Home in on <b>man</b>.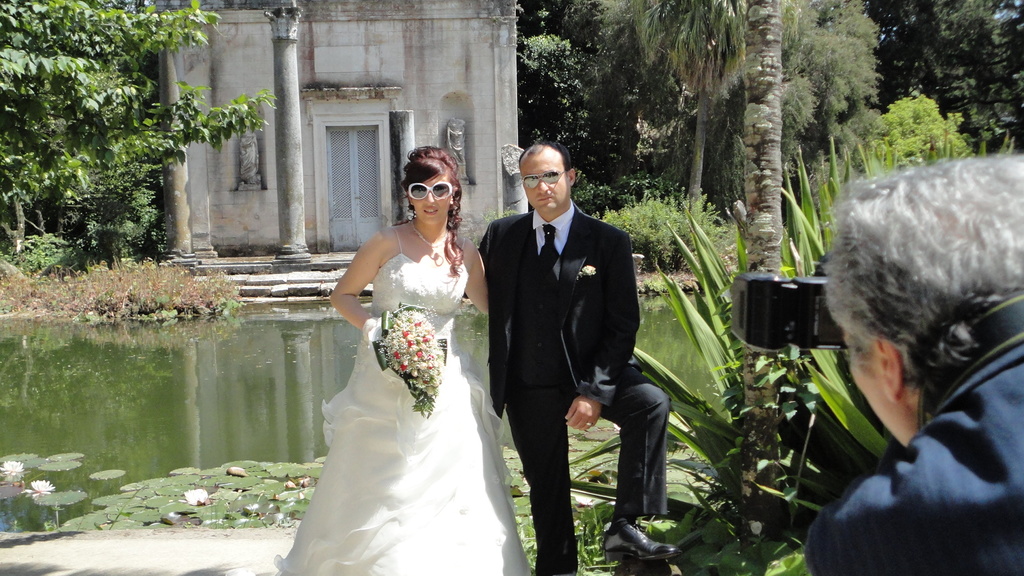
Homed in at (left=800, top=153, right=1023, bottom=575).
